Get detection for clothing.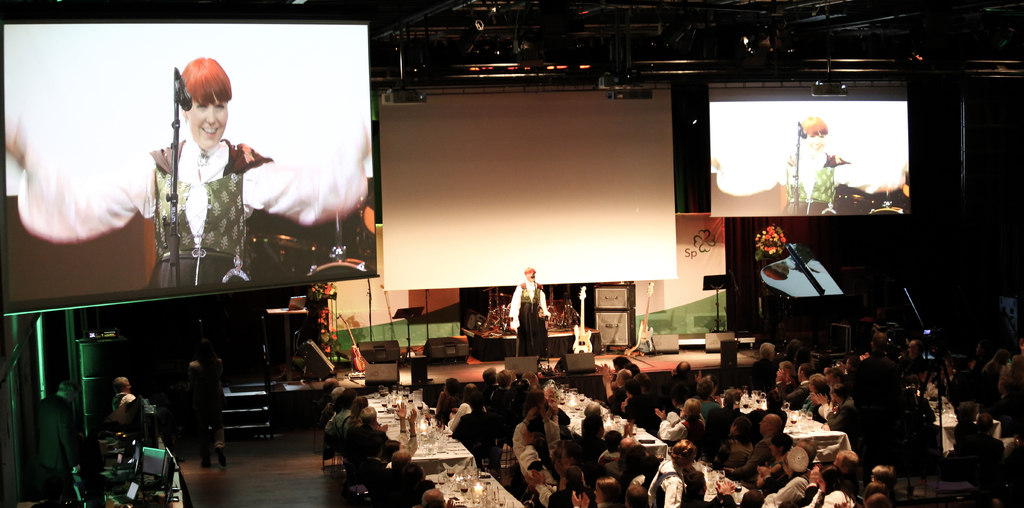
Detection: <box>132,101,272,276</box>.
